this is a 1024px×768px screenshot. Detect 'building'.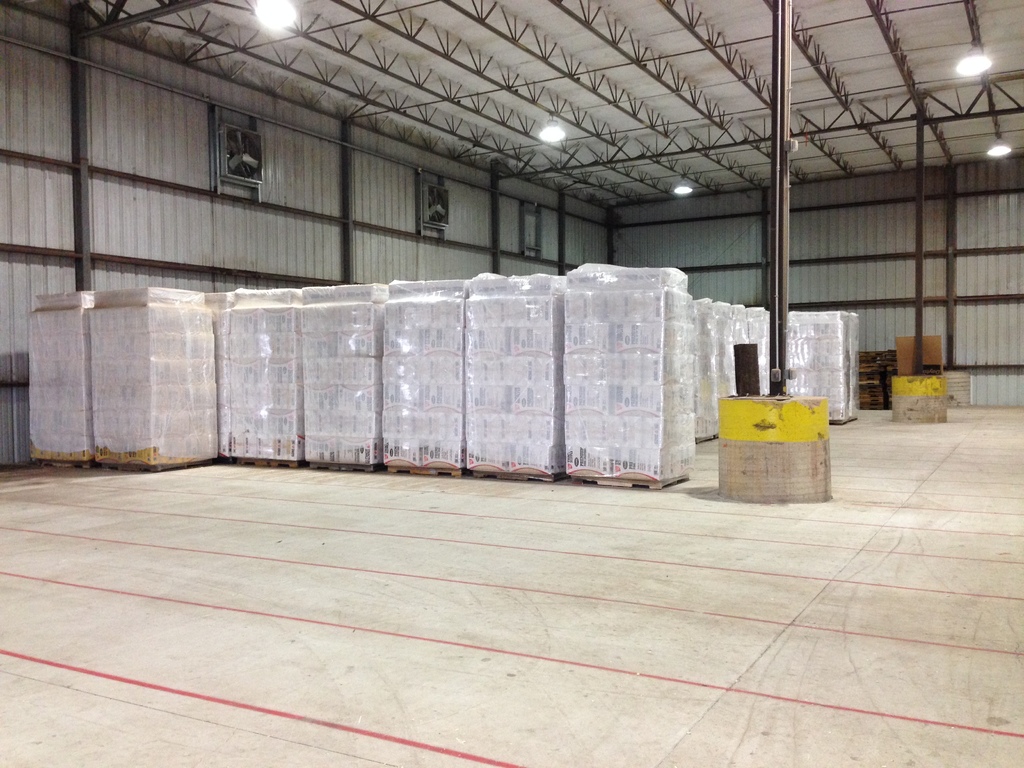
[left=0, top=0, right=1023, bottom=767].
